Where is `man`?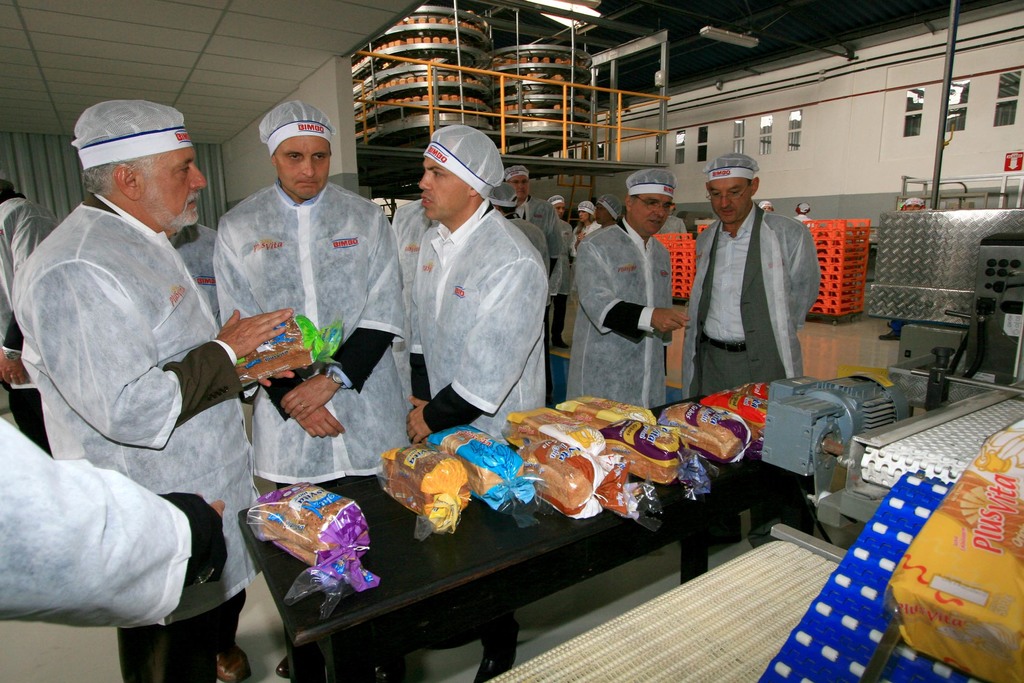
Rect(592, 194, 623, 227).
